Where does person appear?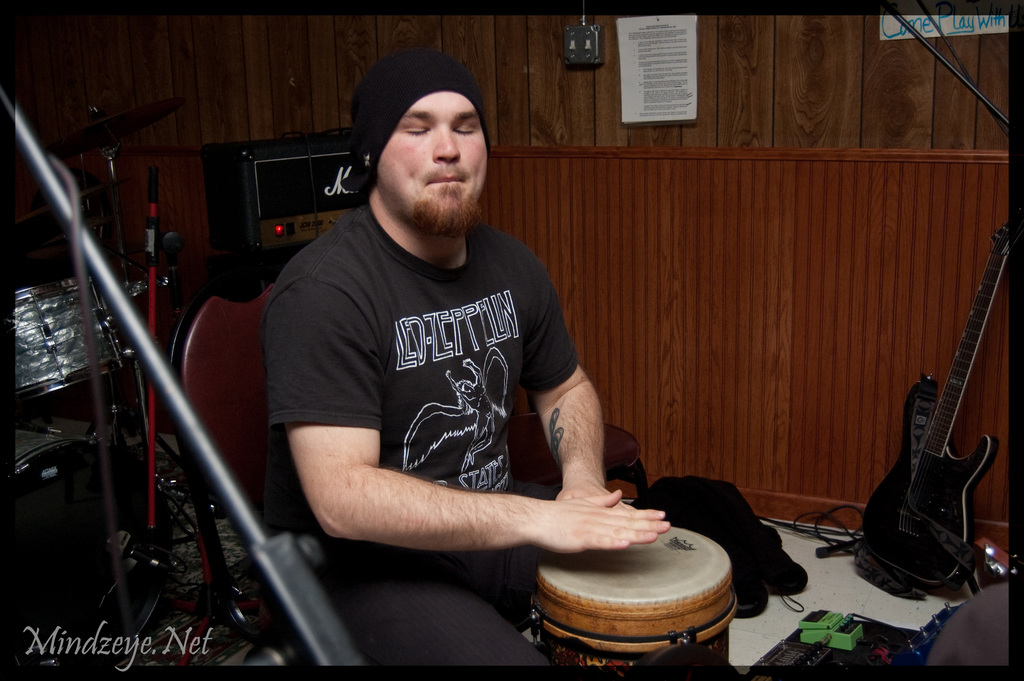
Appears at bbox=[255, 46, 671, 666].
